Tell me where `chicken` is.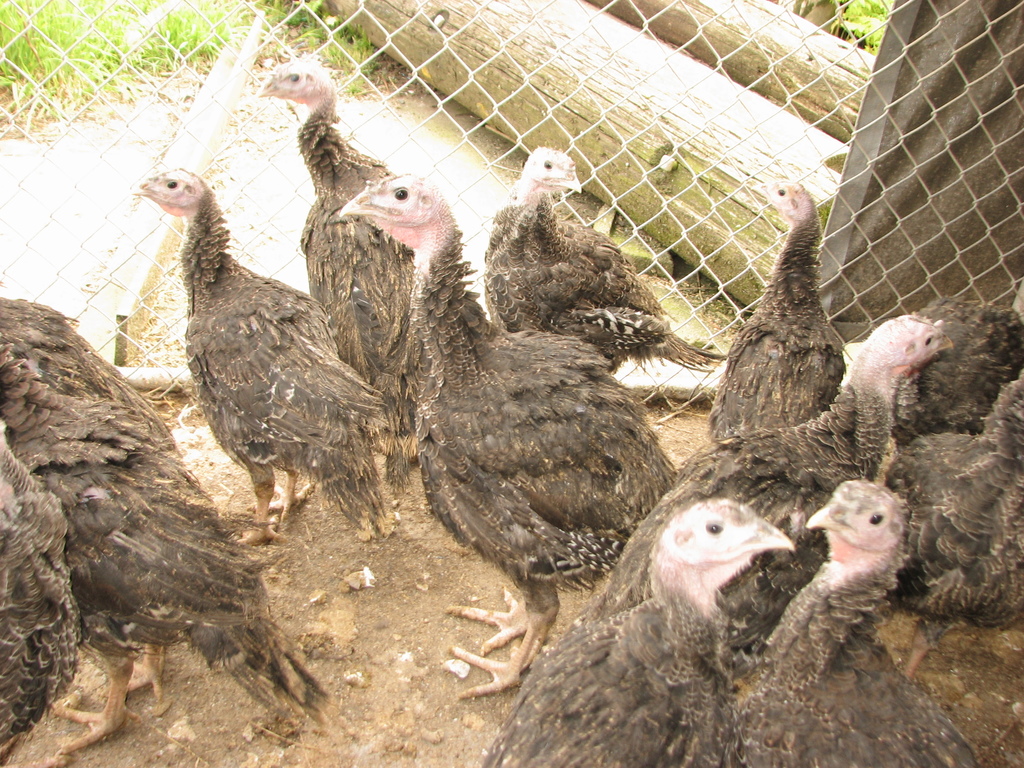
`chicken` is at 247,44,424,508.
